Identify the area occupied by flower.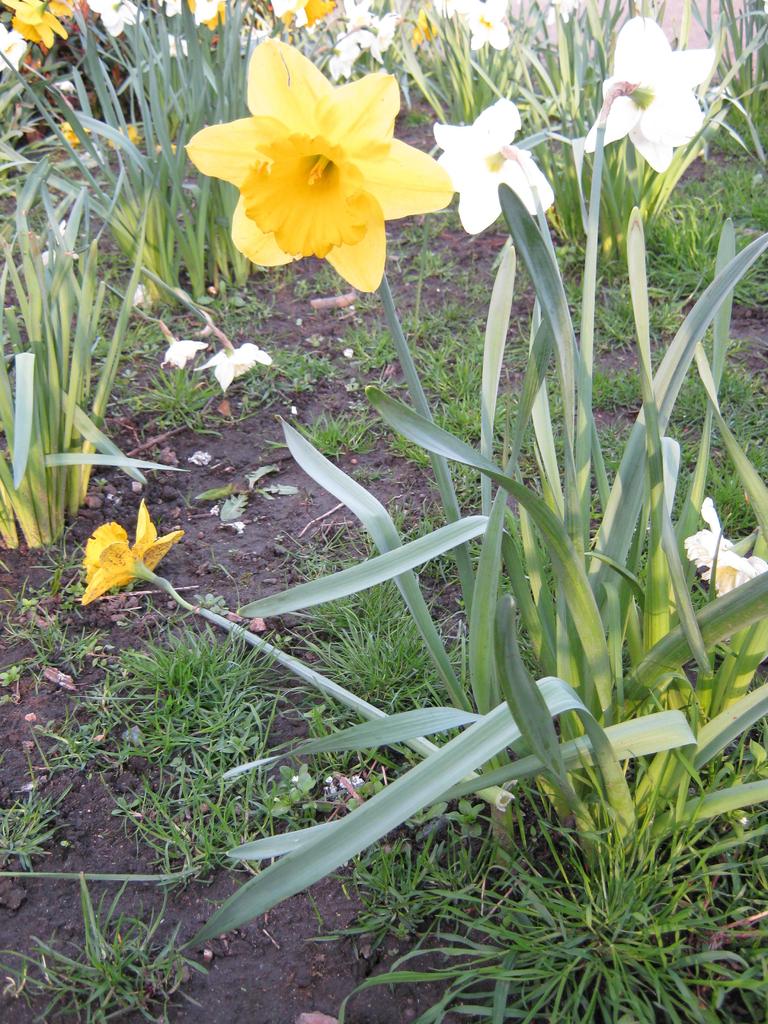
Area: 682 498 767 601.
